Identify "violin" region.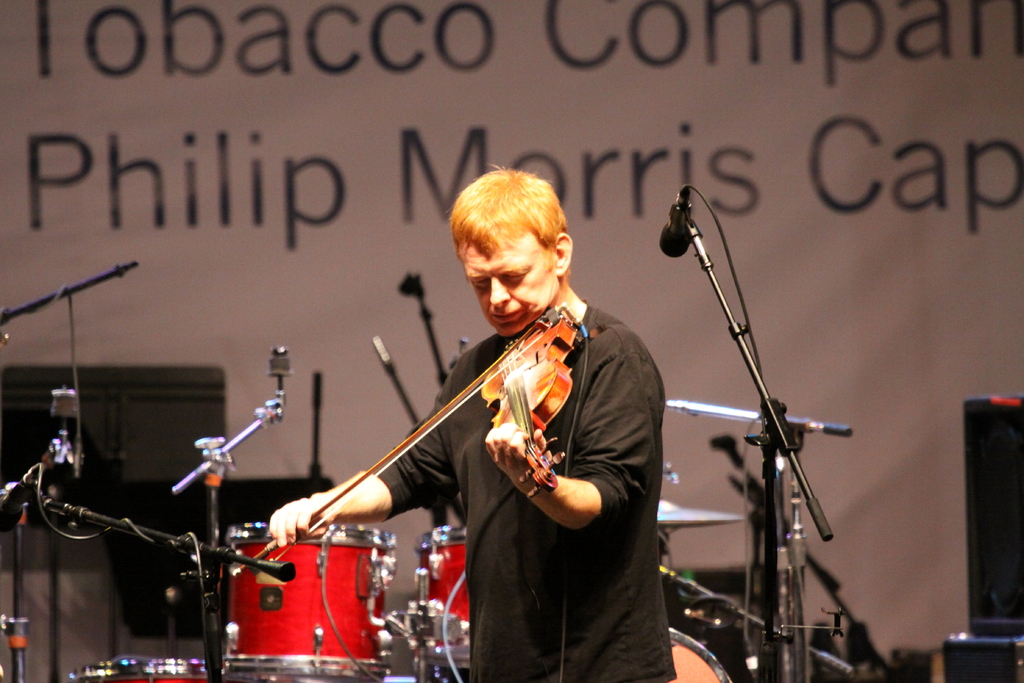
Region: l=230, t=298, r=582, b=578.
